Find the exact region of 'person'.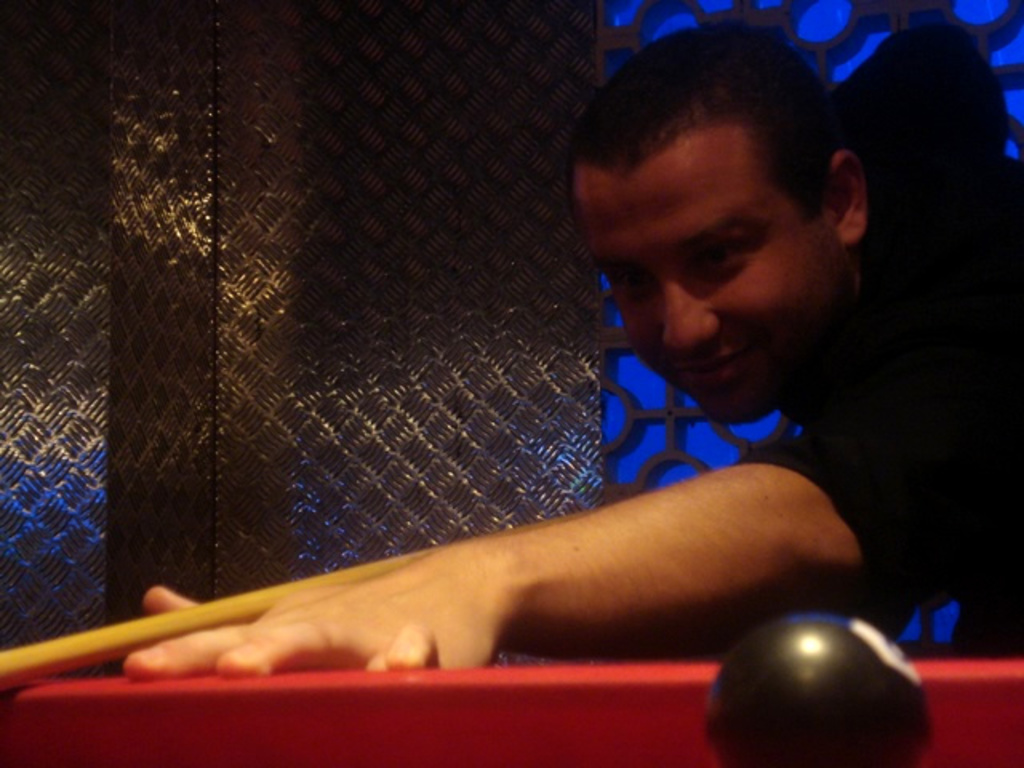
Exact region: BBox(91, 88, 965, 731).
